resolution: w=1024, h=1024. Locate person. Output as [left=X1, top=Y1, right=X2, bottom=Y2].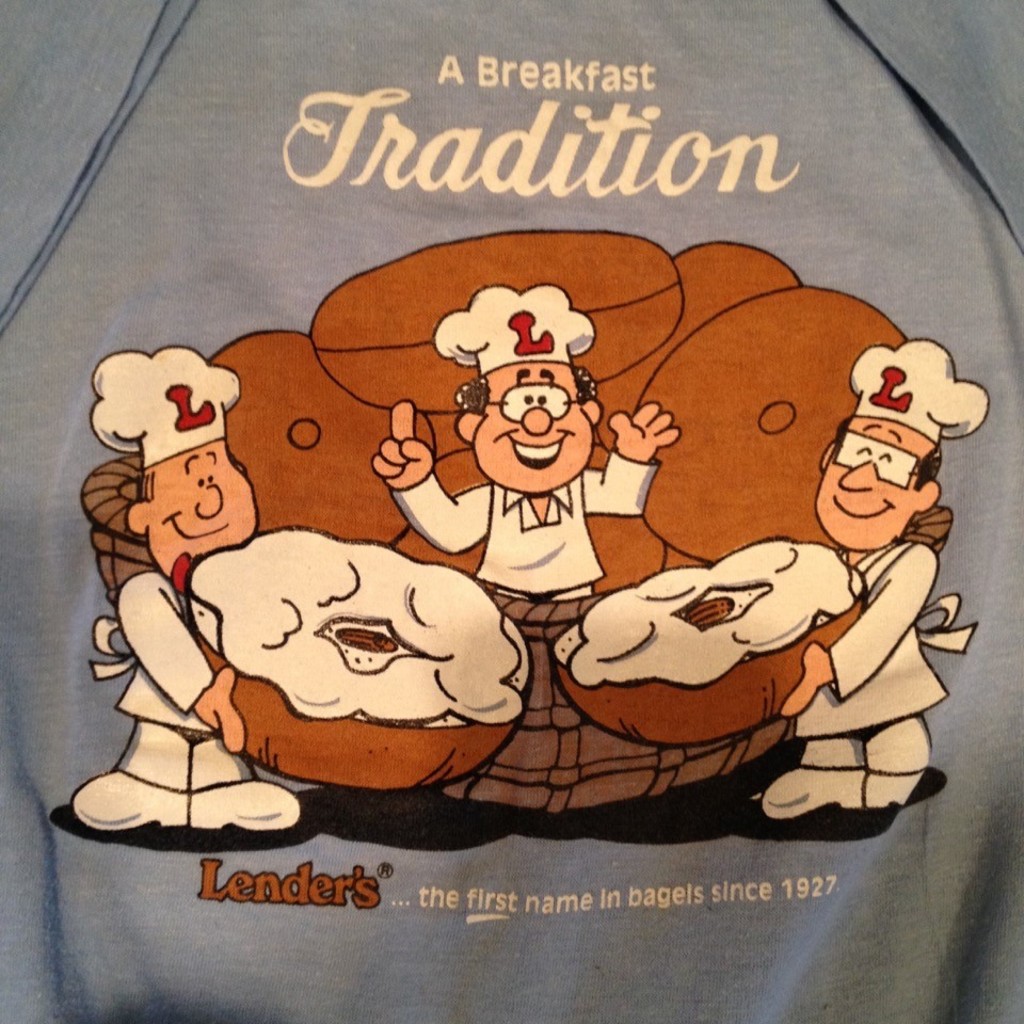
[left=755, top=338, right=979, bottom=834].
